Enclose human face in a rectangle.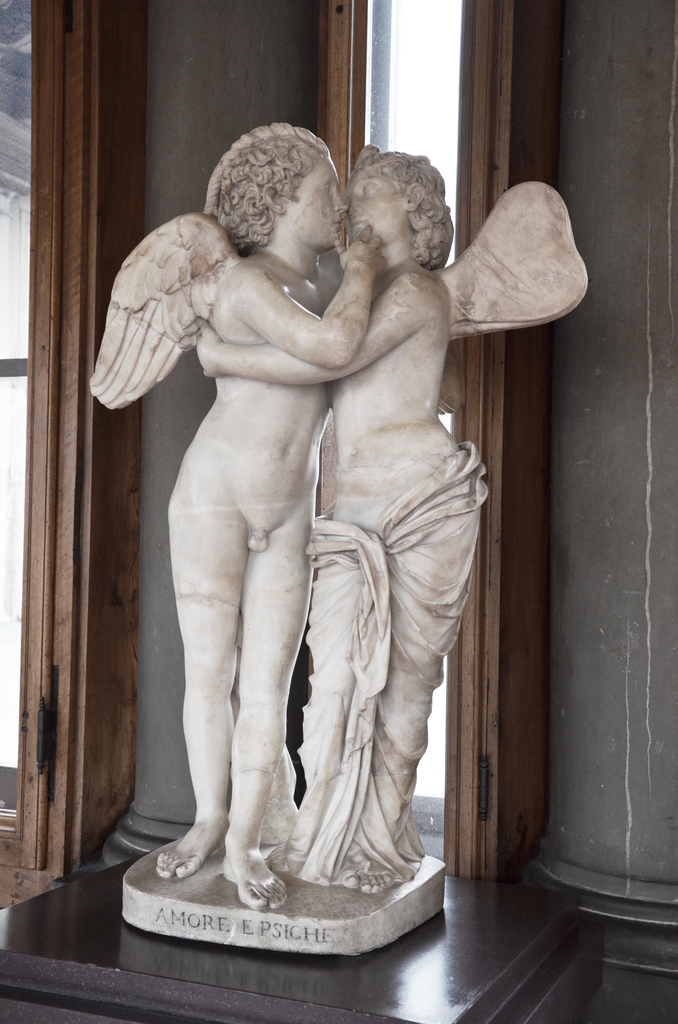
{"x1": 338, "y1": 169, "x2": 414, "y2": 252}.
